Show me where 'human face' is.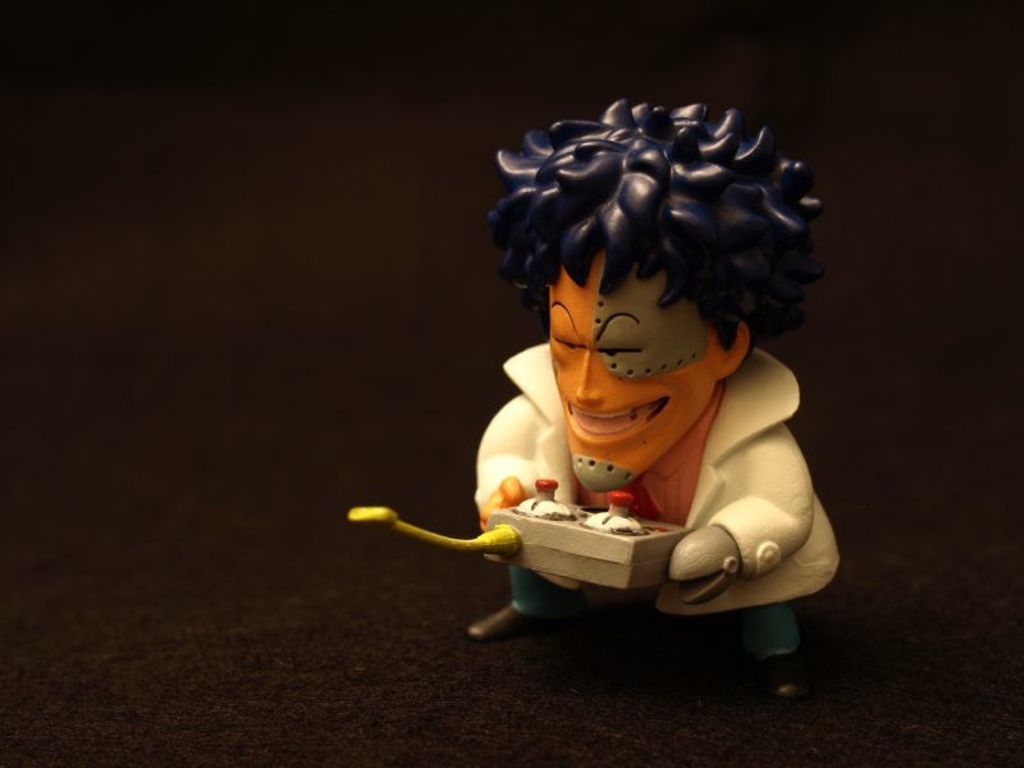
'human face' is at {"left": 547, "top": 251, "right": 721, "bottom": 484}.
